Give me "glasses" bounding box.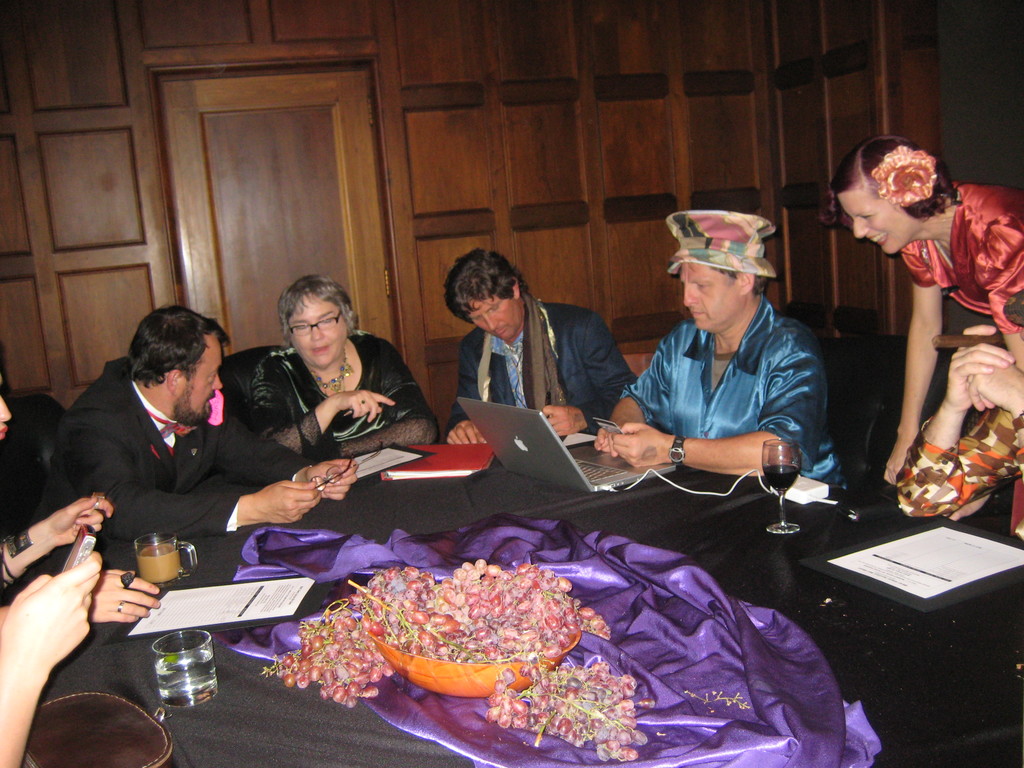
283 307 344 337.
